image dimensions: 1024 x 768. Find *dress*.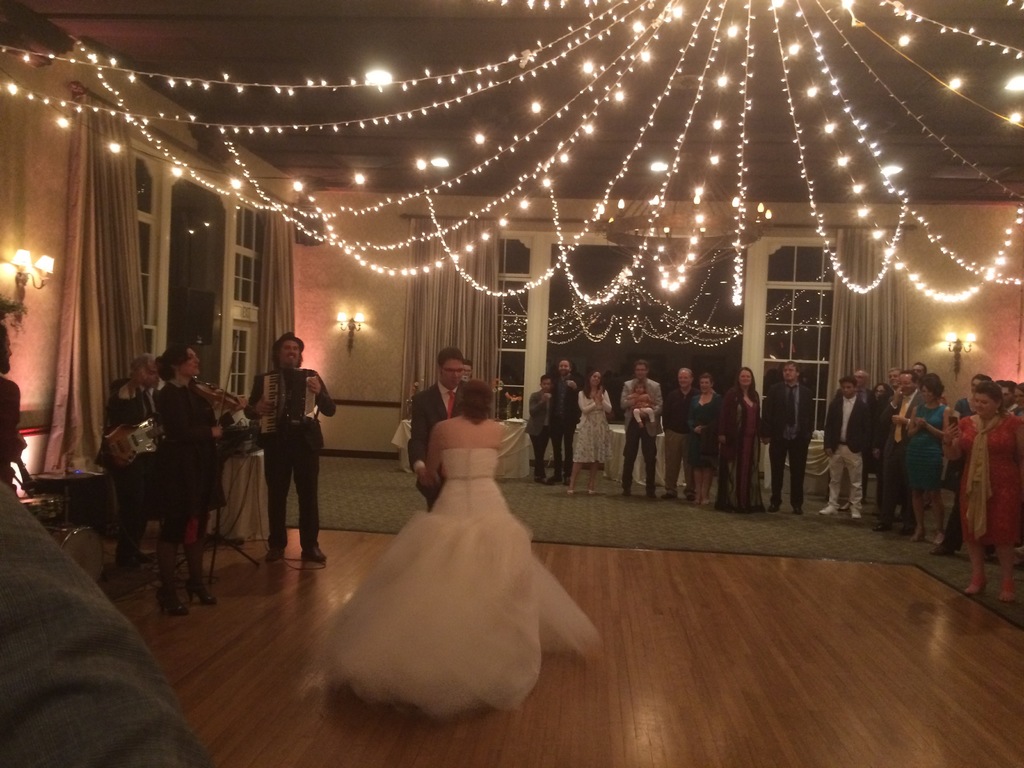
148, 386, 223, 521.
